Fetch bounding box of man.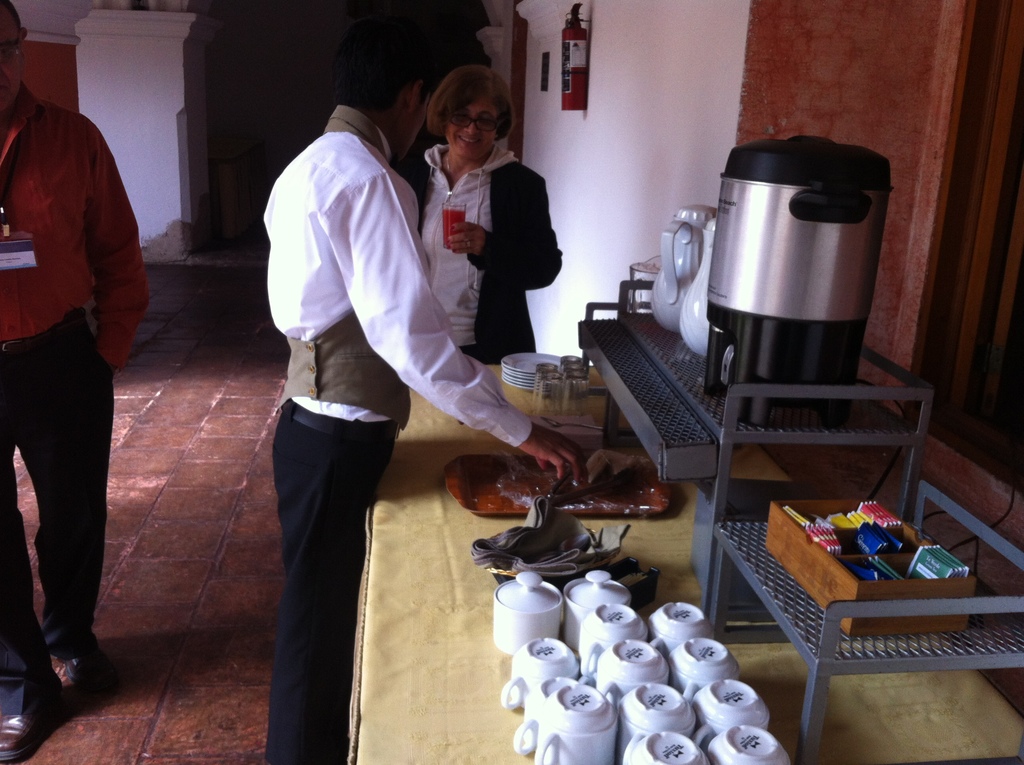
Bbox: 0:0:152:764.
